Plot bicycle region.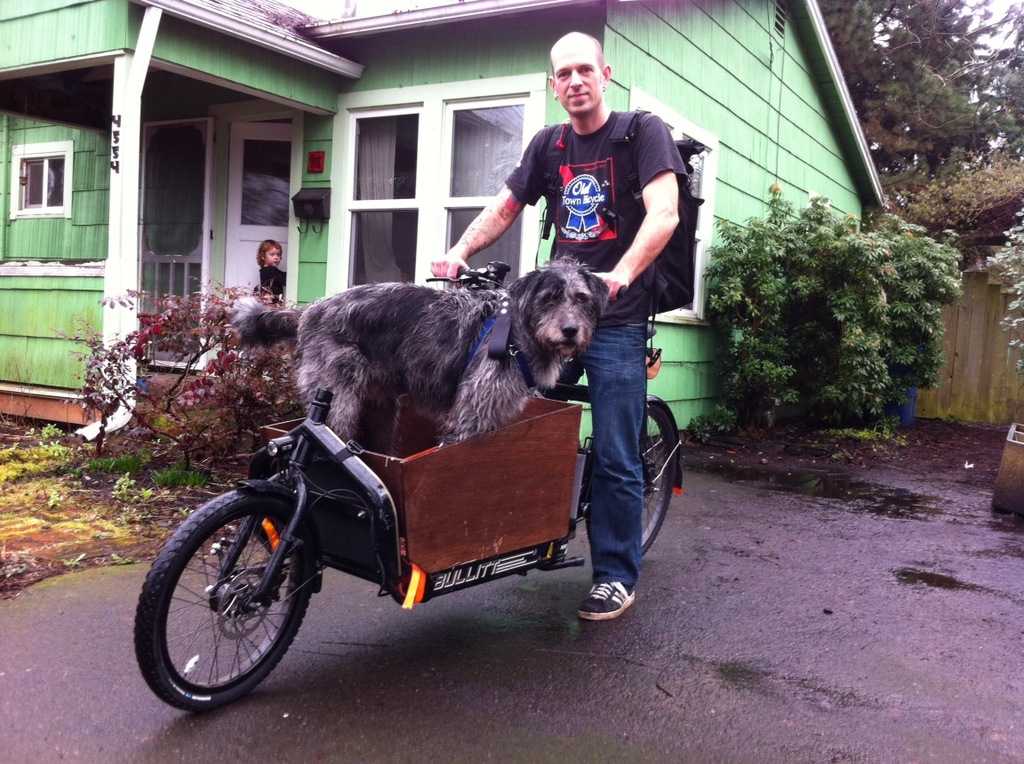
Plotted at box=[131, 254, 682, 712].
